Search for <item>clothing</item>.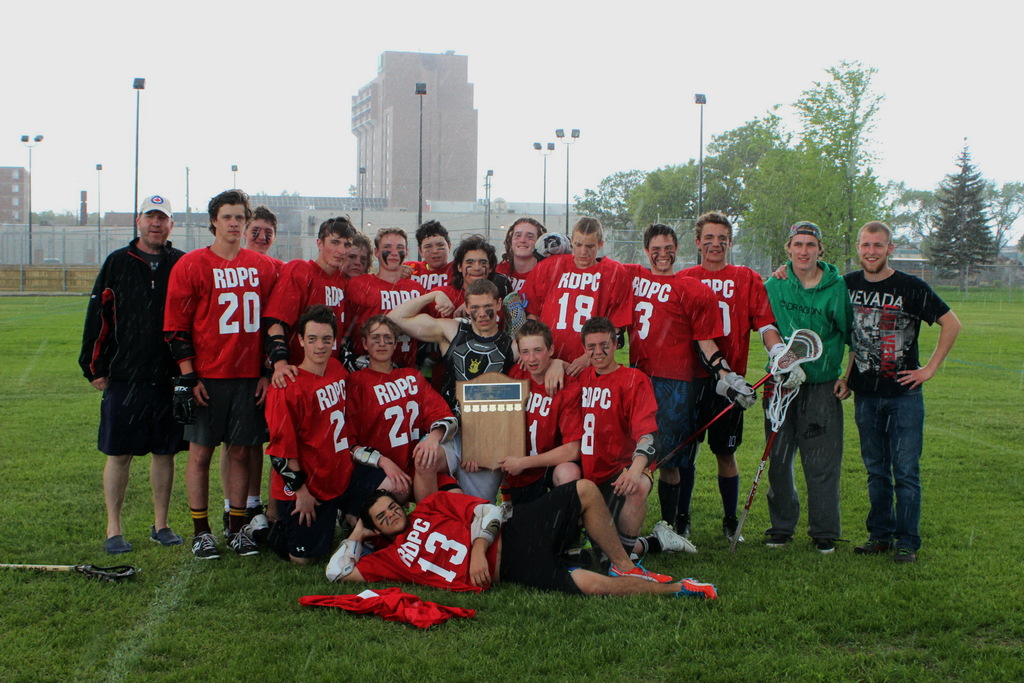
Found at 445, 280, 479, 315.
